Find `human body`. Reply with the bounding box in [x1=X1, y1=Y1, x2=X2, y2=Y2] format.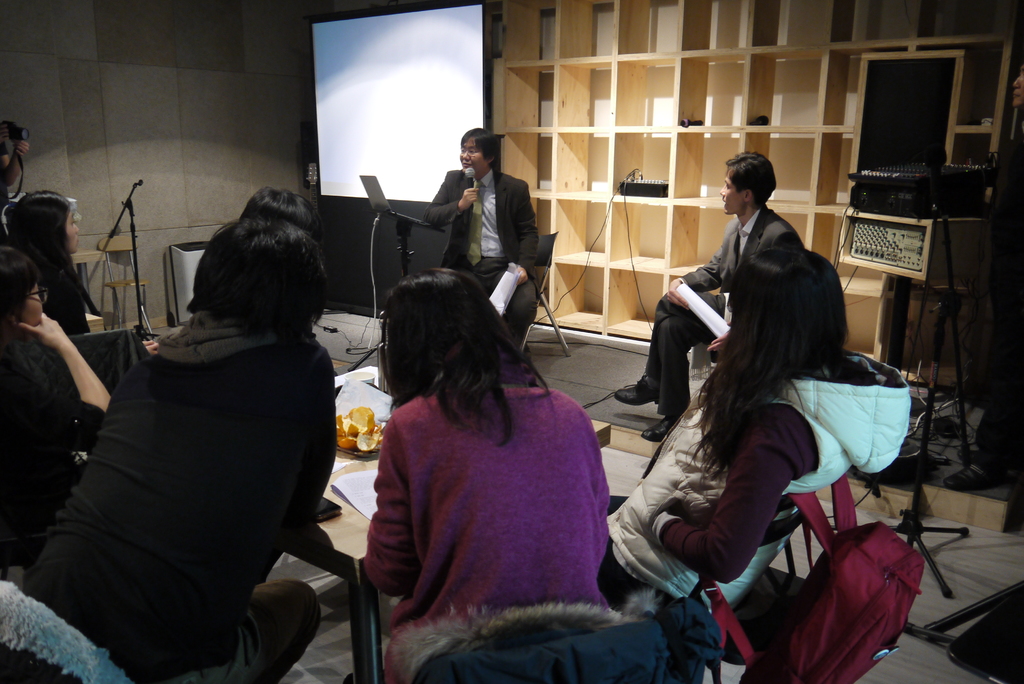
[x1=426, y1=129, x2=540, y2=345].
